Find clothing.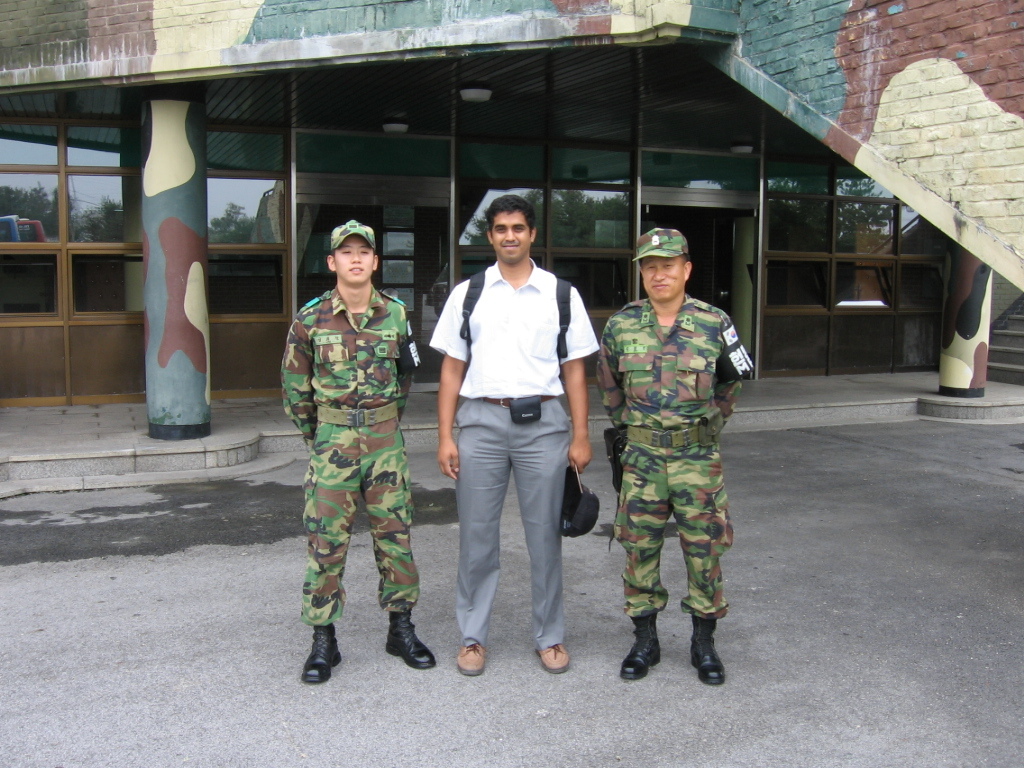
(432, 255, 593, 652).
